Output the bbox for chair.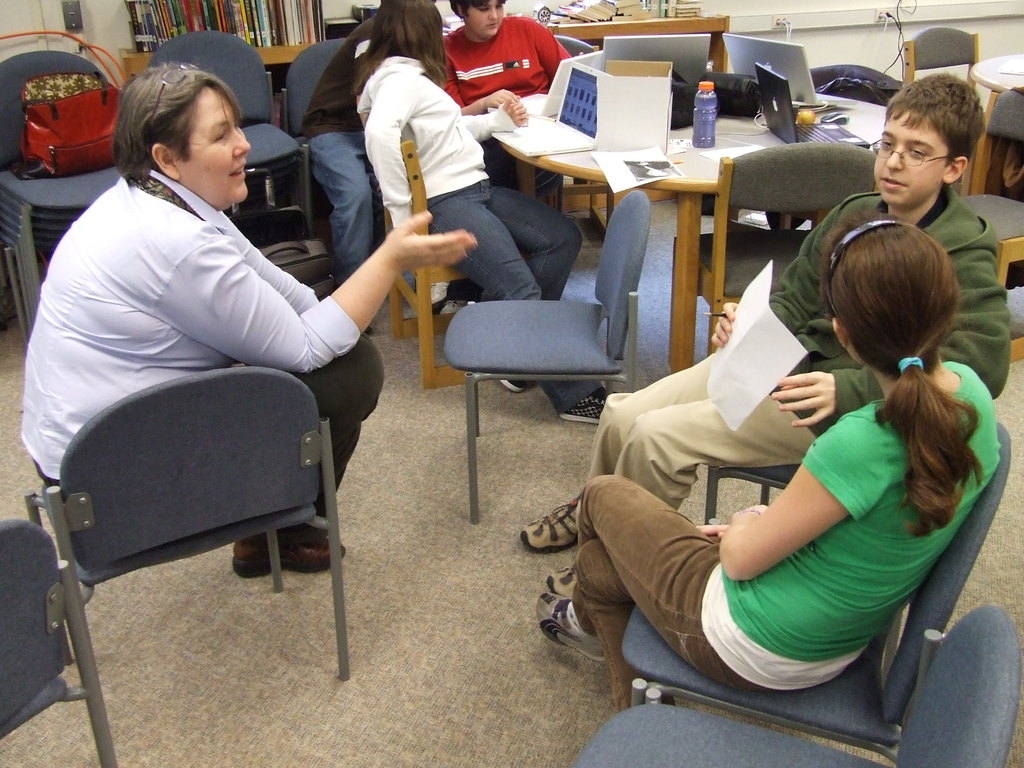
l=440, t=189, r=652, b=522.
